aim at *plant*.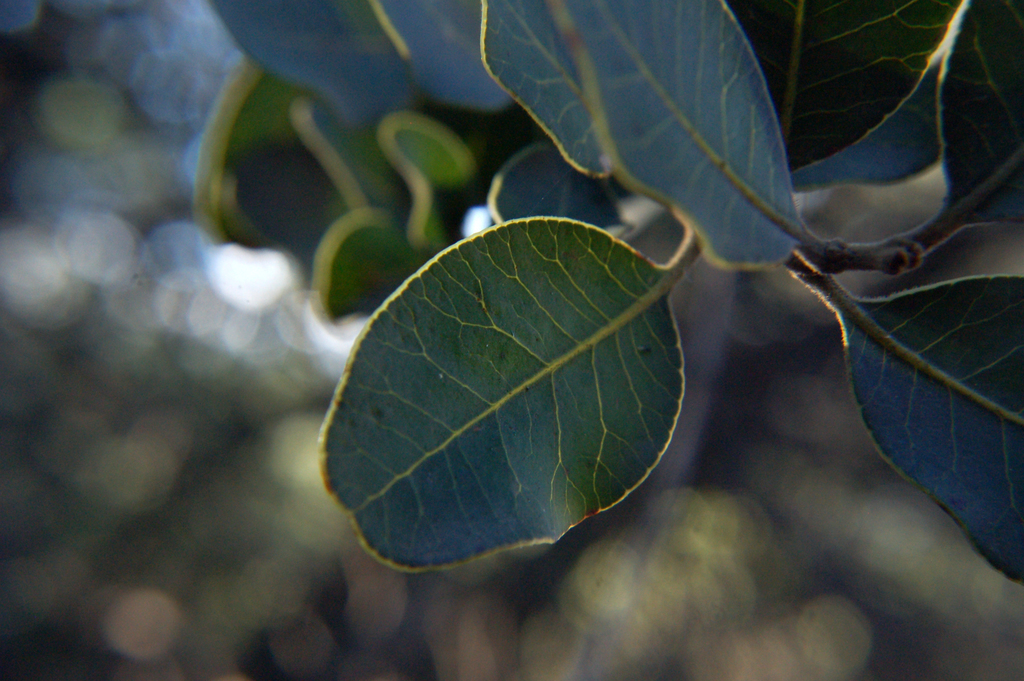
Aimed at Rect(172, 0, 1023, 587).
